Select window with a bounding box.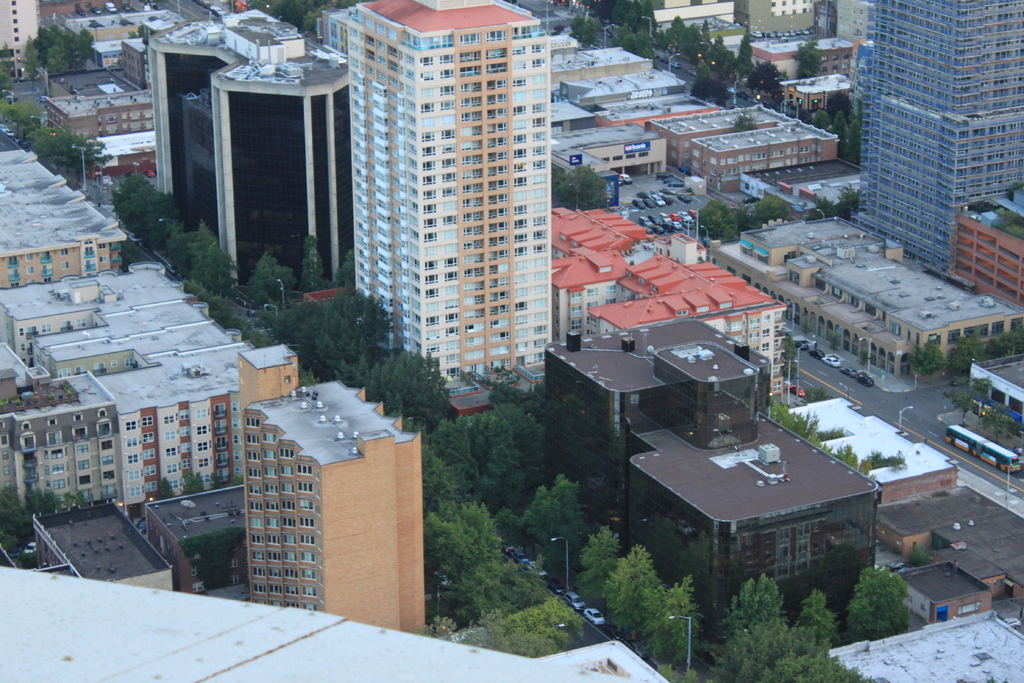
<bbox>425, 259, 438, 271</bbox>.
